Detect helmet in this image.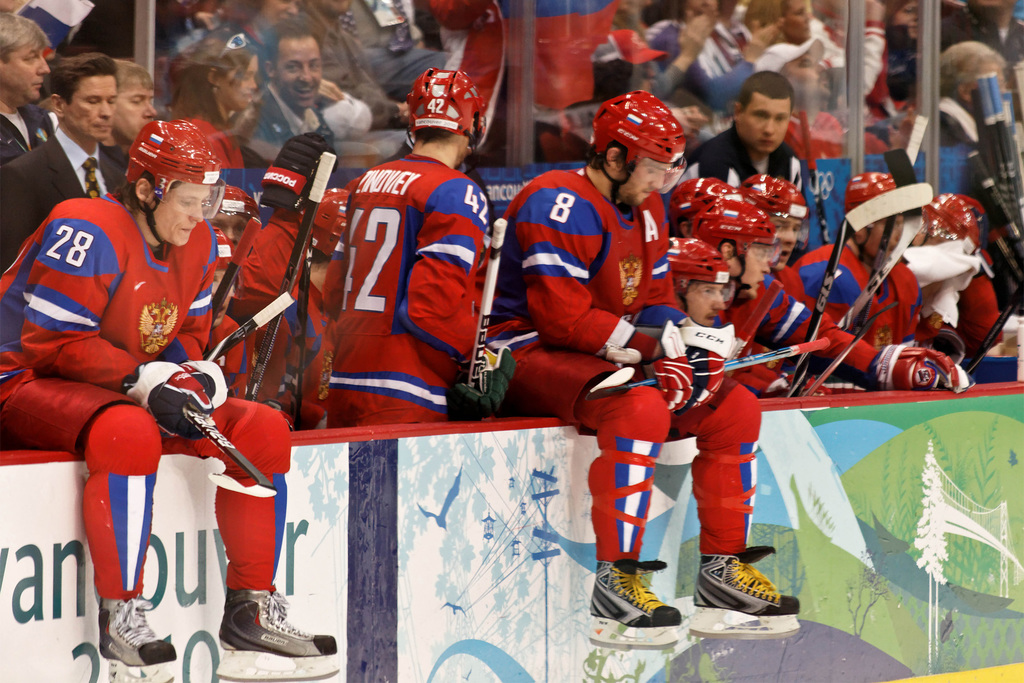
Detection: l=675, t=177, r=726, b=239.
